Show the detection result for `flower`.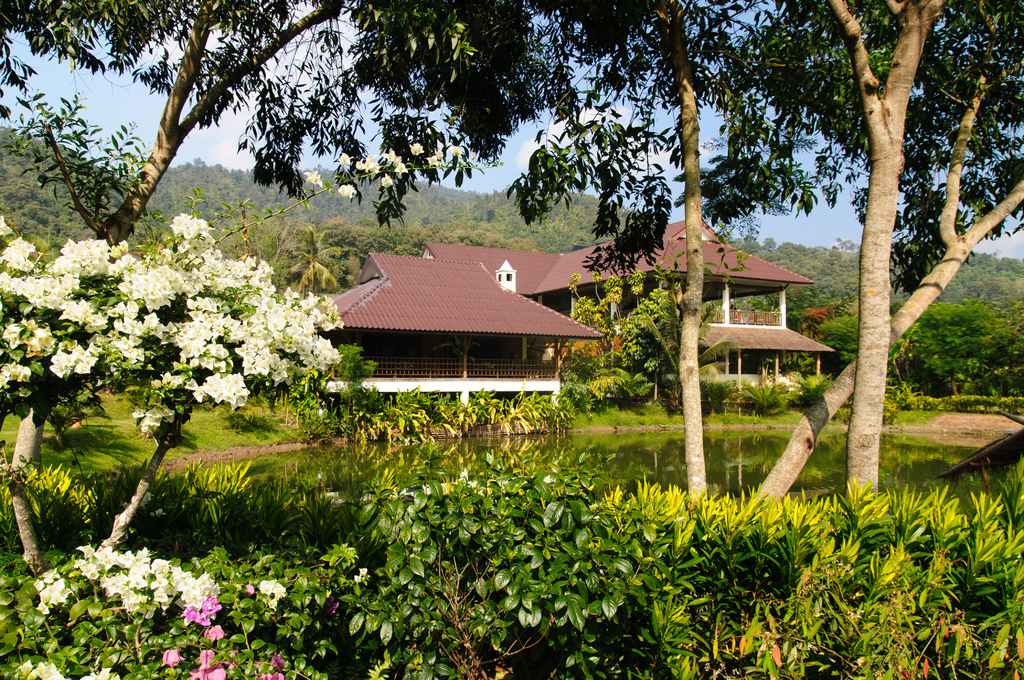
252,576,301,611.
